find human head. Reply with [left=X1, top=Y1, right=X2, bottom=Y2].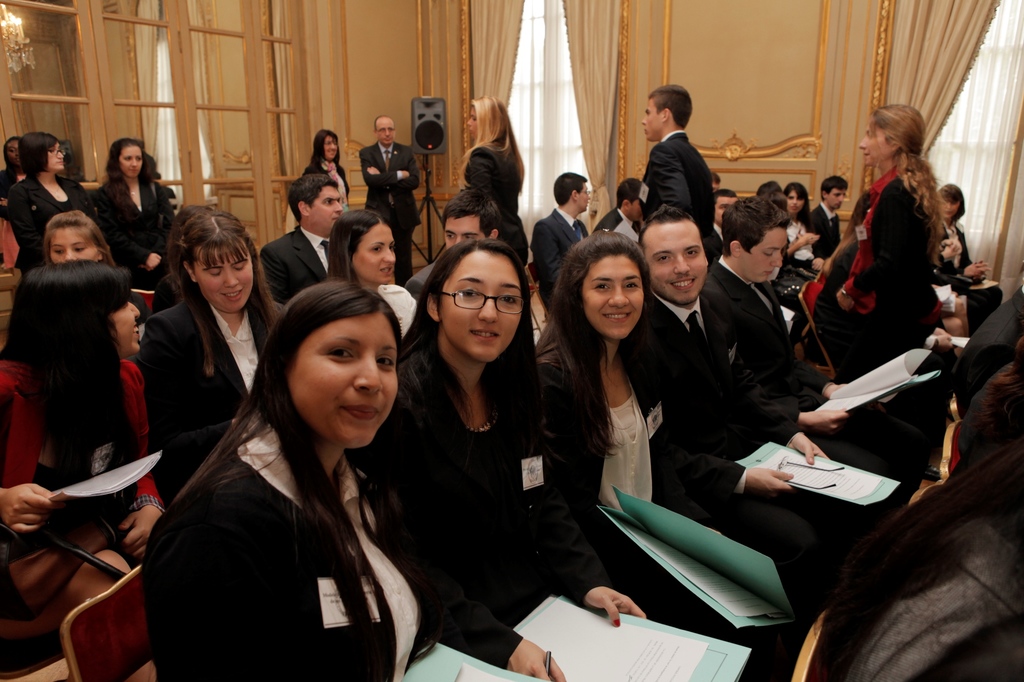
[left=1, top=132, right=17, bottom=168].
